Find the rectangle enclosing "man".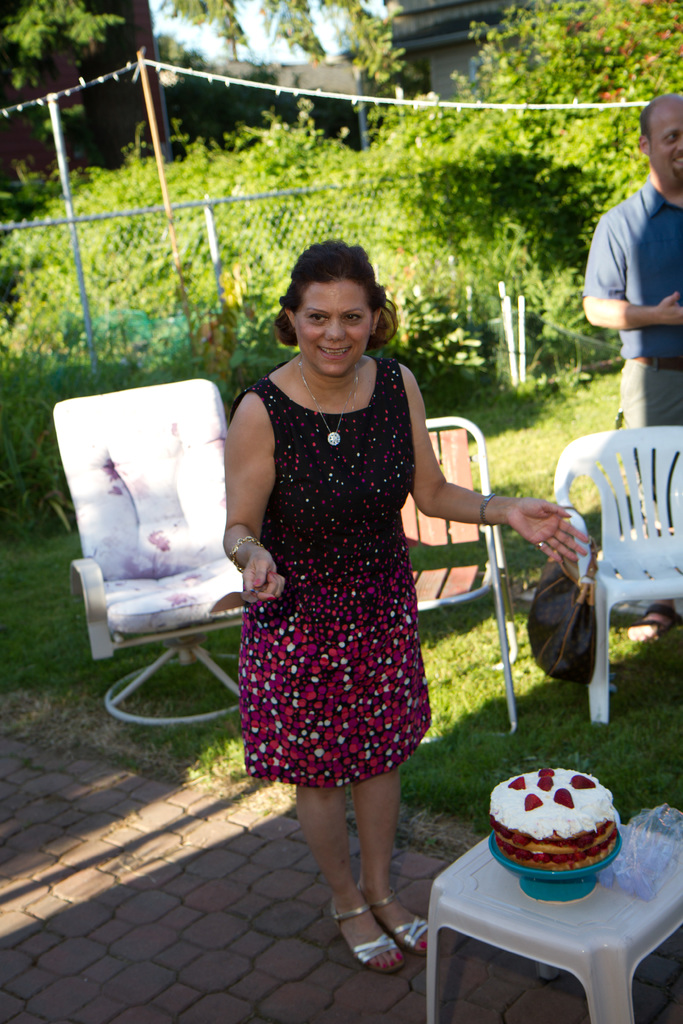
572/94/682/641.
